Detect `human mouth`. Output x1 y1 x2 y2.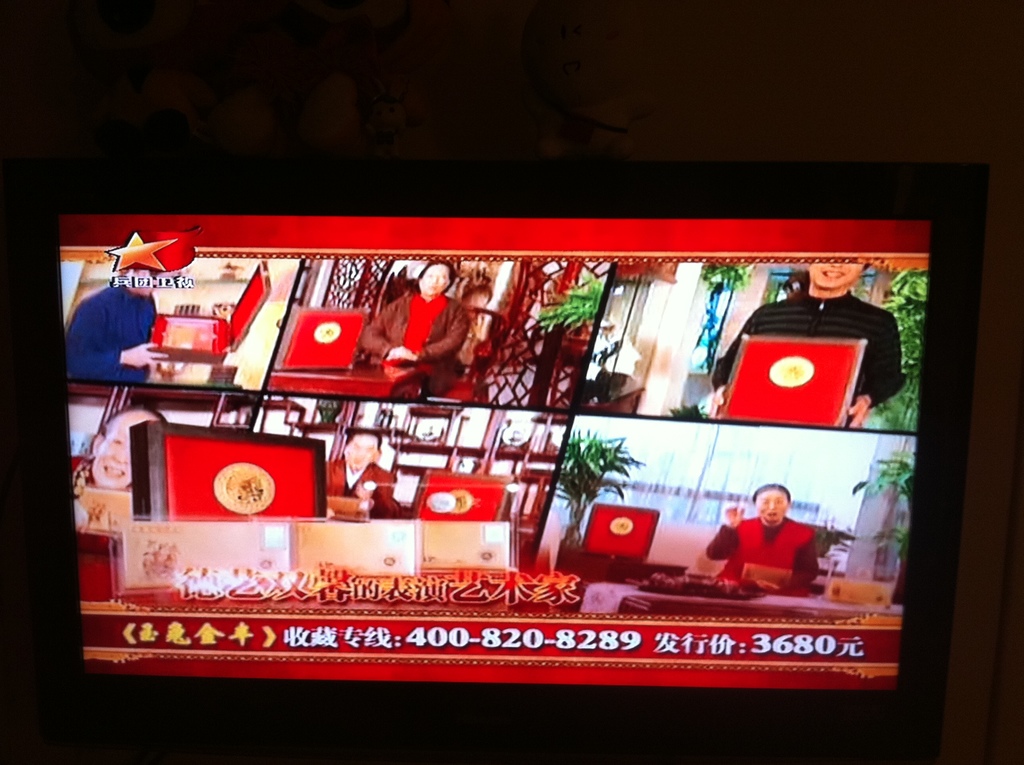
822 269 844 281.
